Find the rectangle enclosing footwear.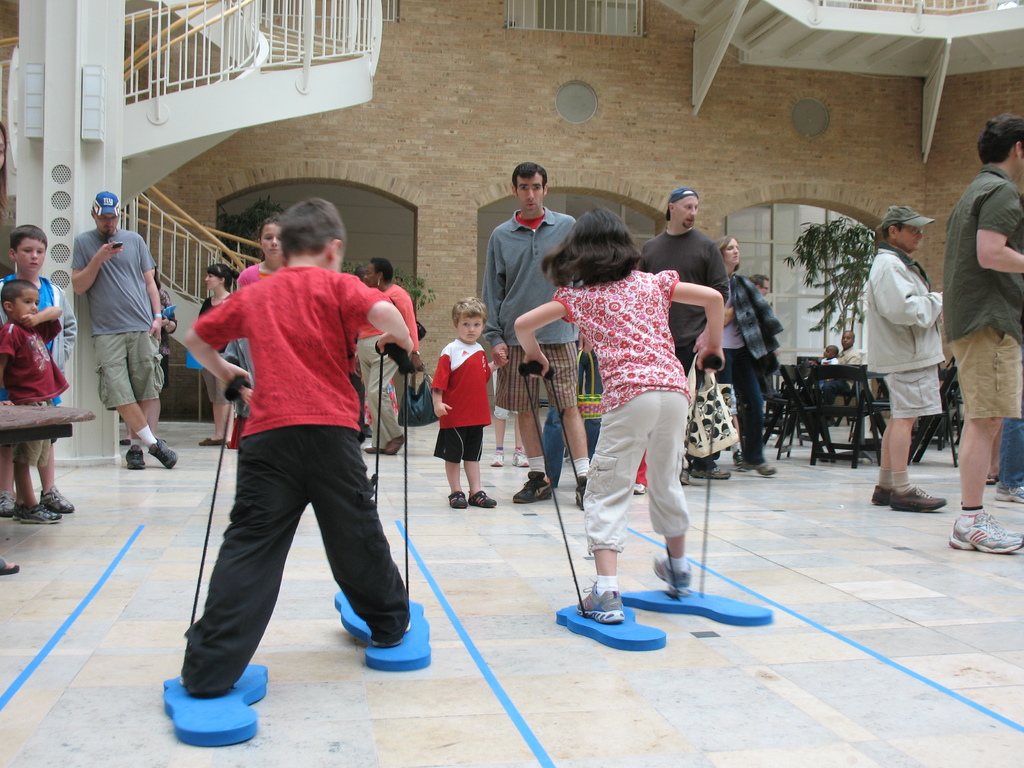
l=869, t=488, r=897, b=506.
